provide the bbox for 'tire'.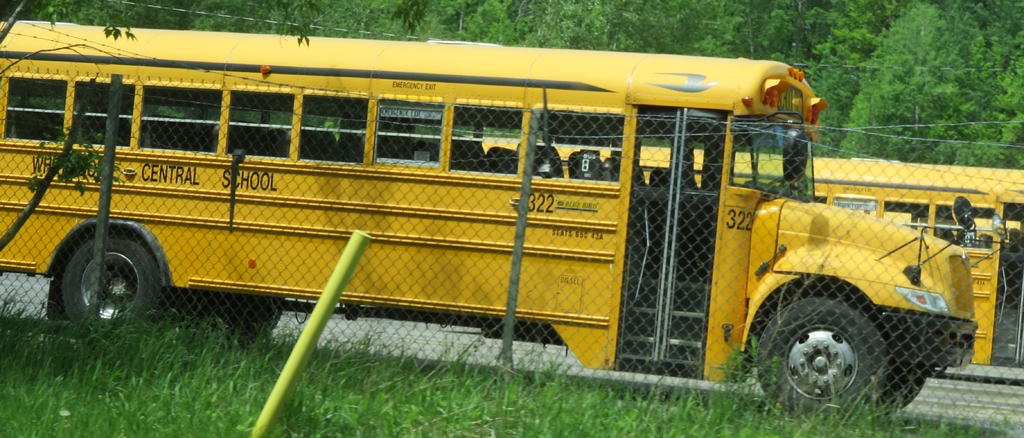
211,293,282,353.
